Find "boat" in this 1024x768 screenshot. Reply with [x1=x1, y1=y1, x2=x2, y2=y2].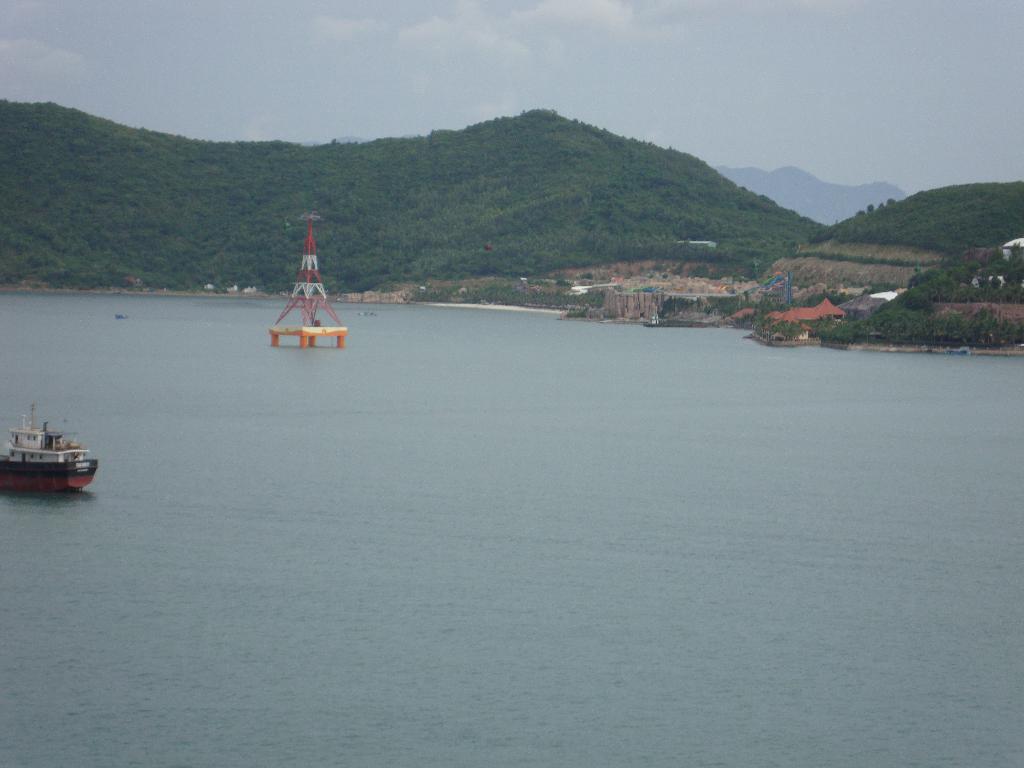
[x1=0, y1=397, x2=104, y2=495].
